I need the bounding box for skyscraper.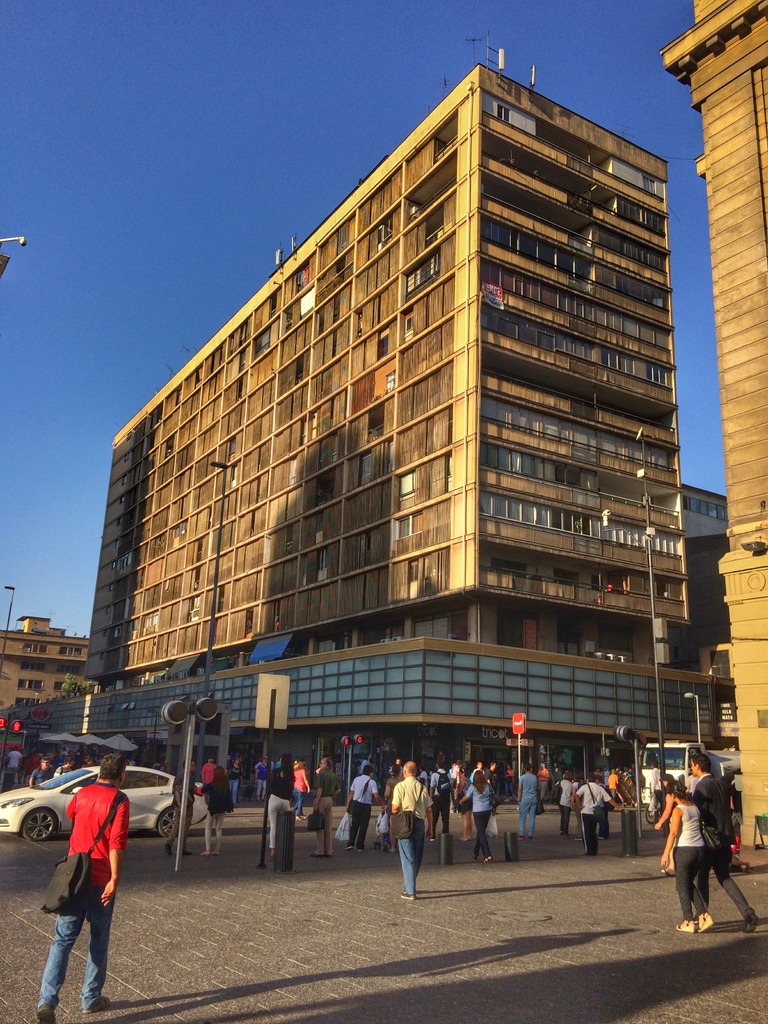
Here it is: x1=664, y1=0, x2=767, y2=848.
